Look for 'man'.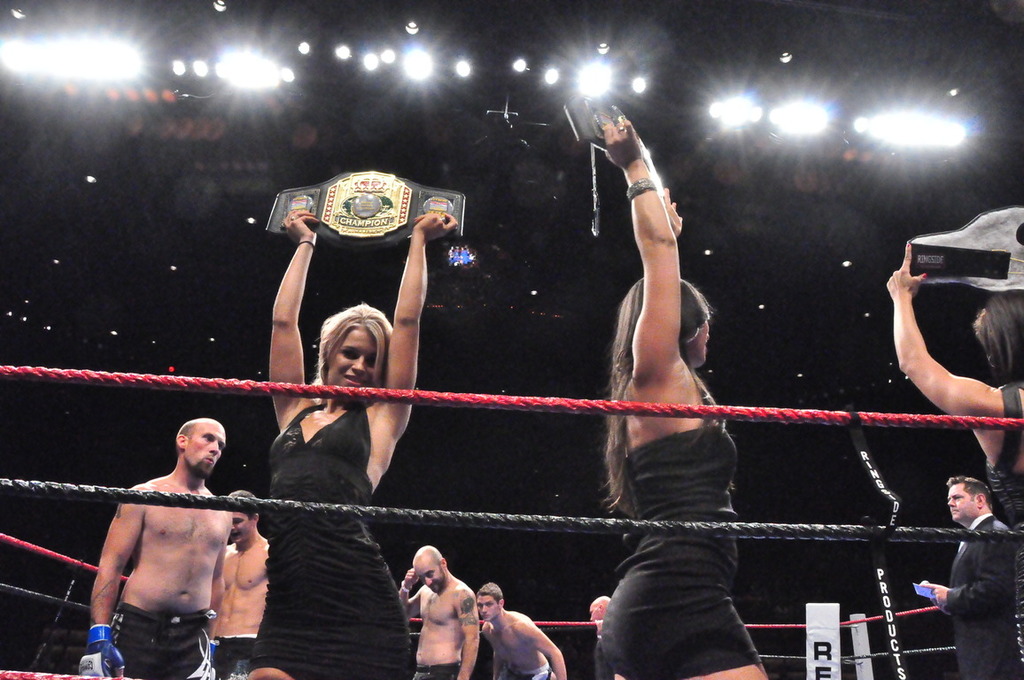
Found: x1=922, y1=477, x2=1020, y2=679.
